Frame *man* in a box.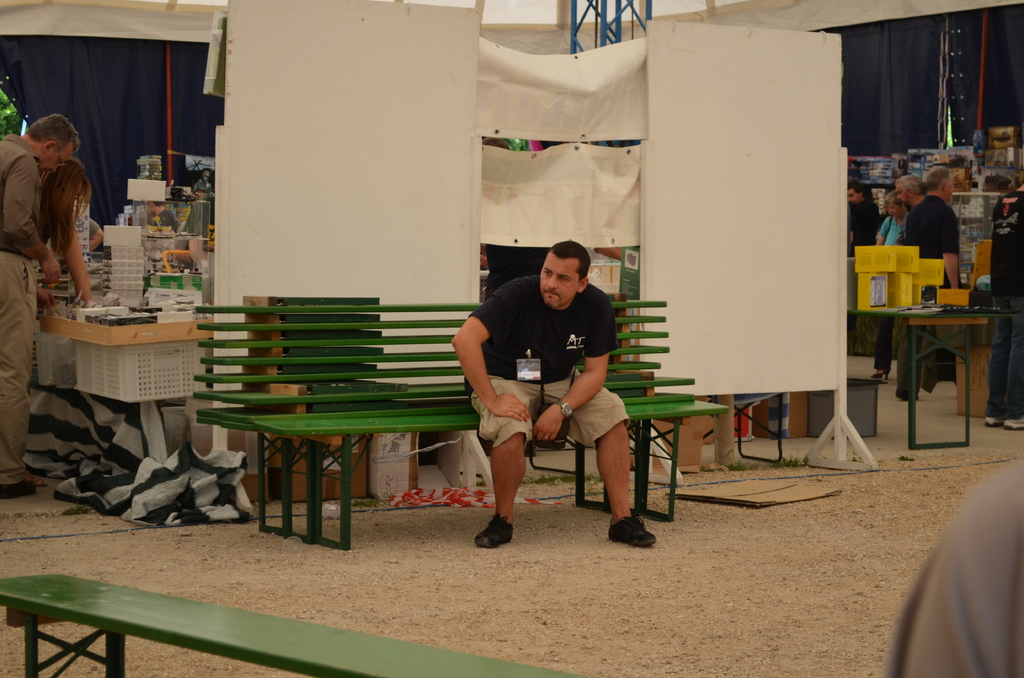
[x1=897, y1=167, x2=965, y2=405].
